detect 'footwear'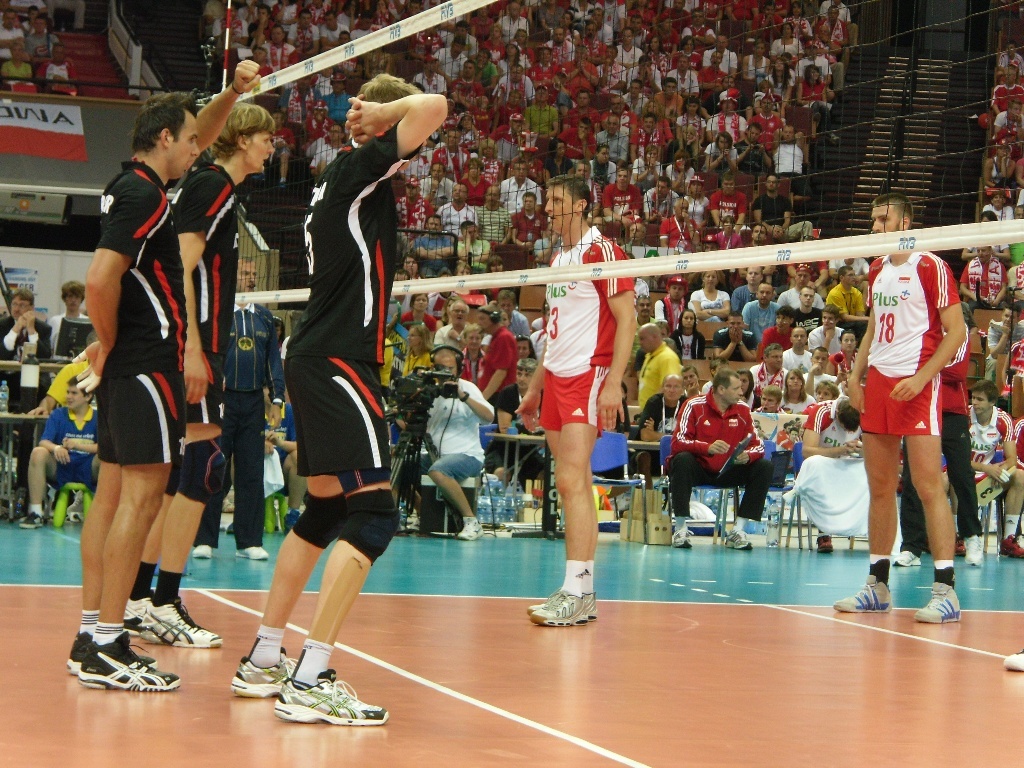
bbox=[1003, 531, 1023, 560]
